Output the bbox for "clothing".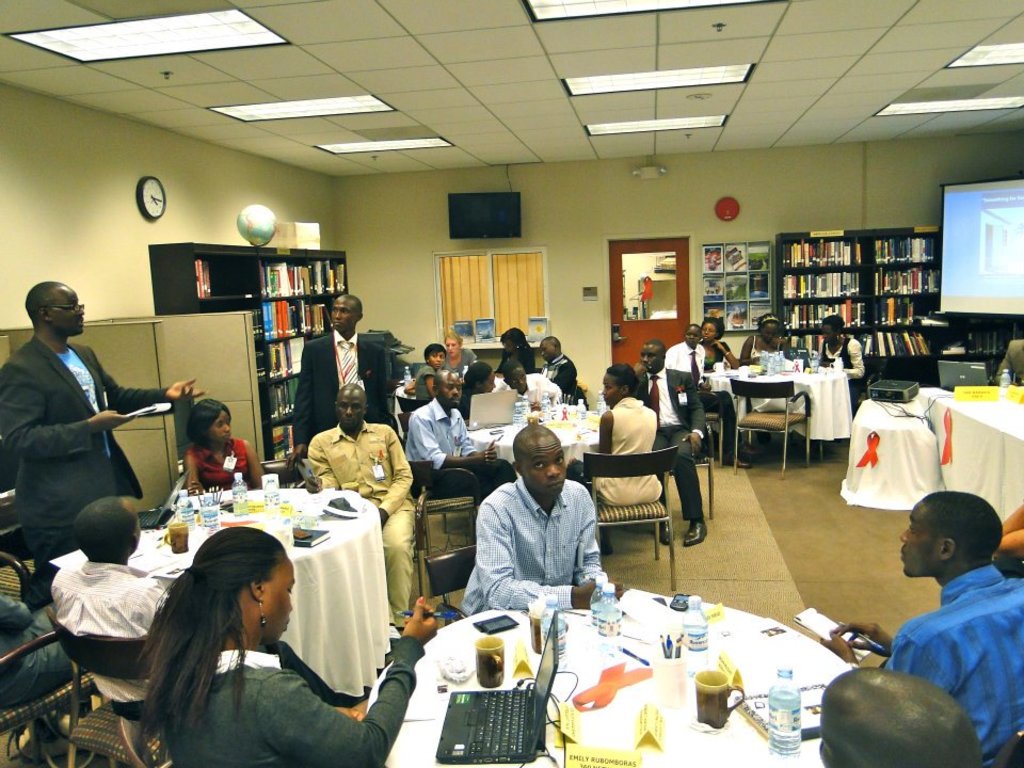
156:646:428:767.
